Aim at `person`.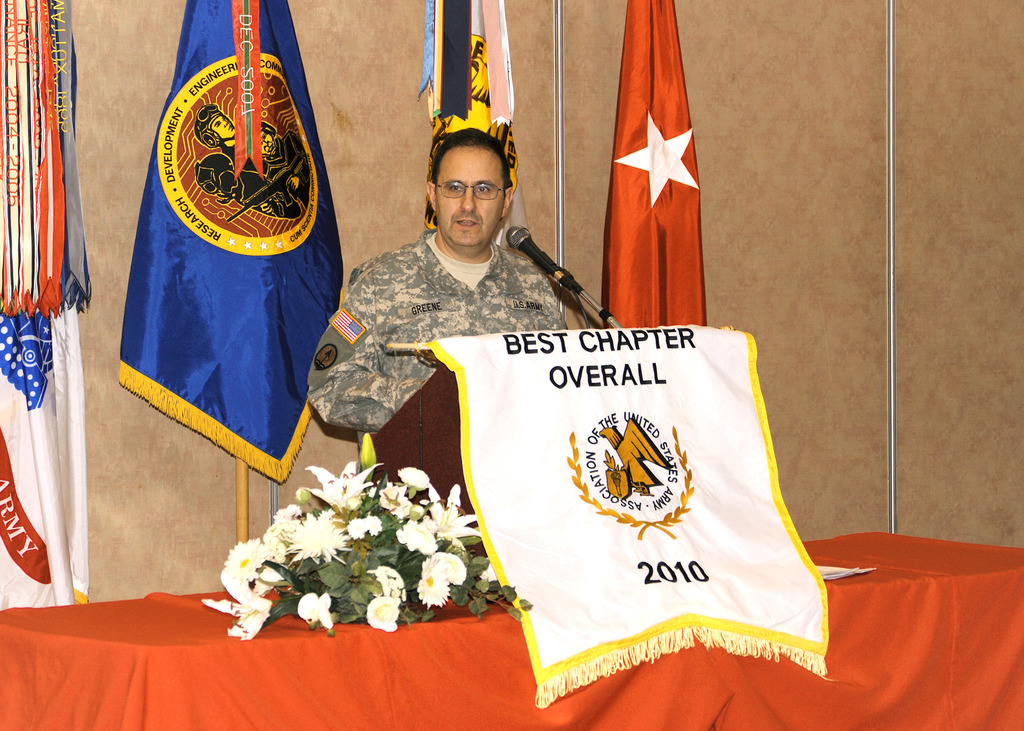
Aimed at crop(197, 102, 266, 201).
